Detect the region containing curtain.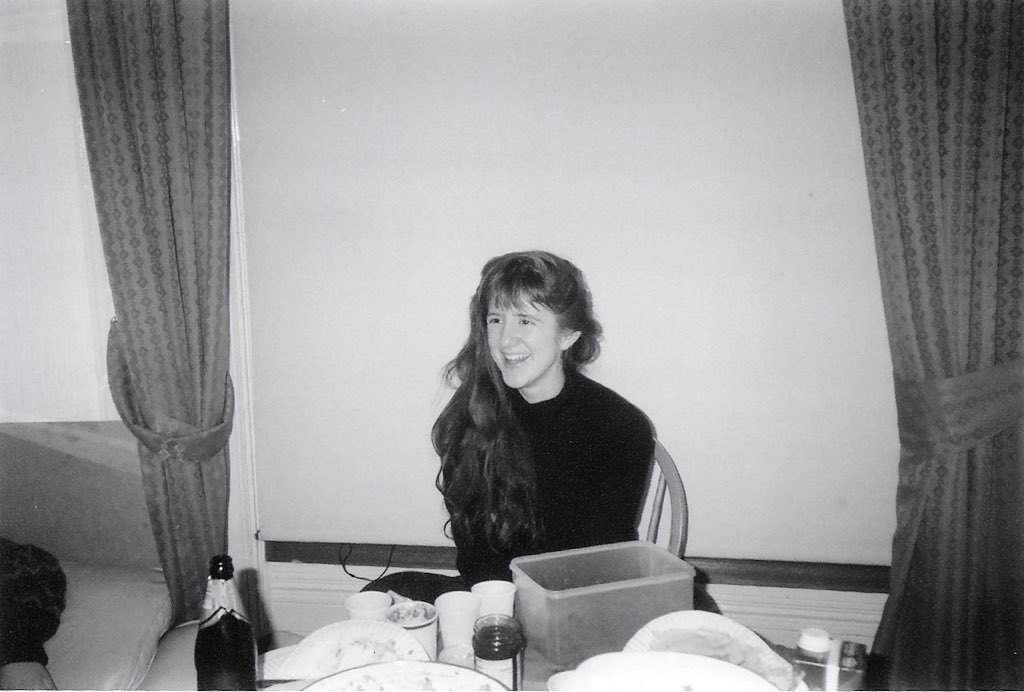
box(65, 0, 260, 680).
